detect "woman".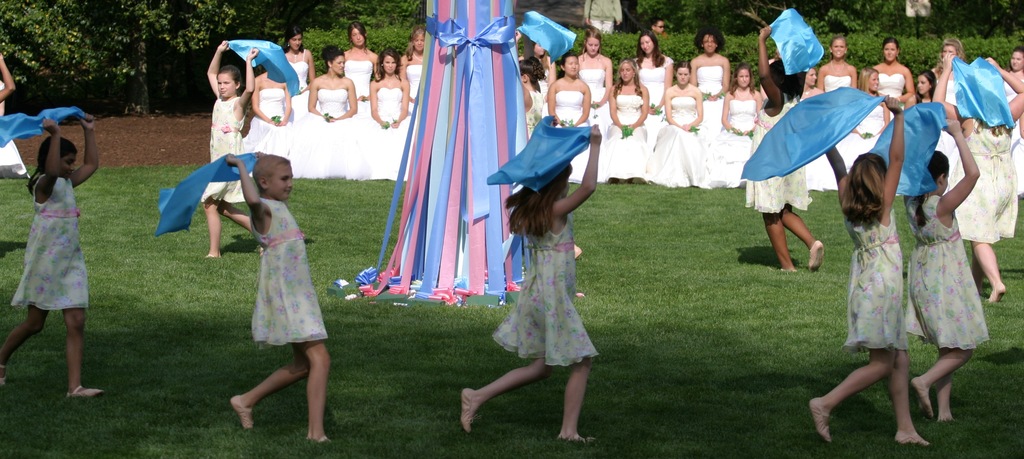
Detected at select_region(929, 36, 966, 90).
